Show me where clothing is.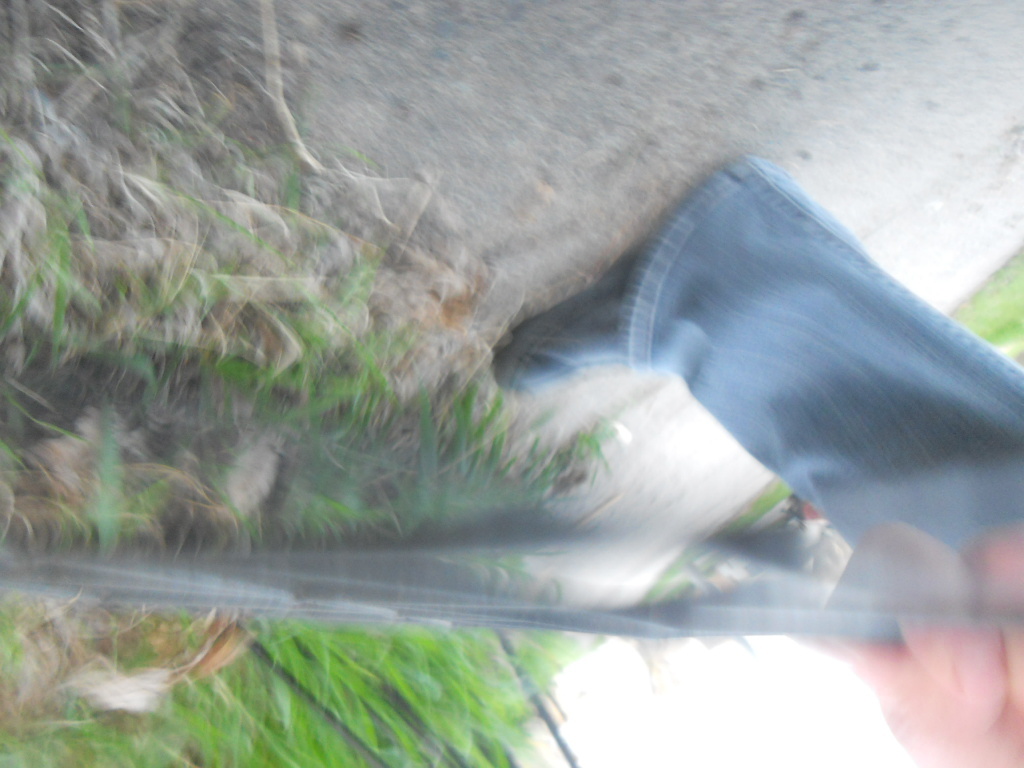
clothing is at [x1=623, y1=151, x2=1023, y2=556].
